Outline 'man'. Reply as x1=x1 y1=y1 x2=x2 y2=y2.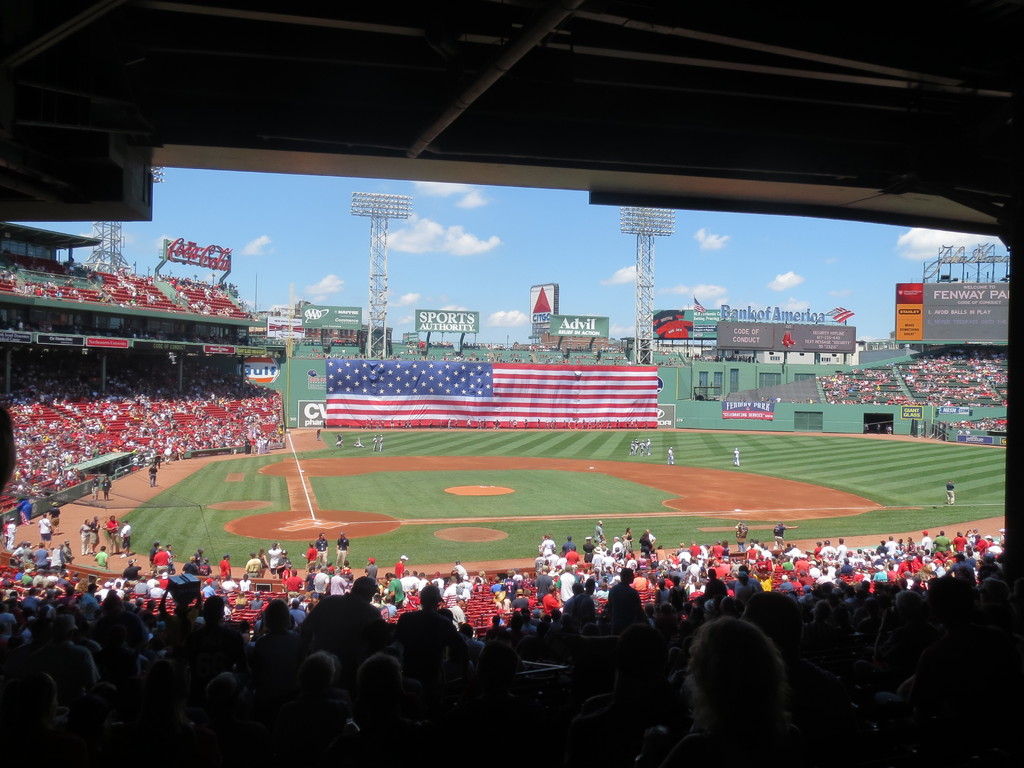
x1=326 y1=566 x2=348 y2=596.
